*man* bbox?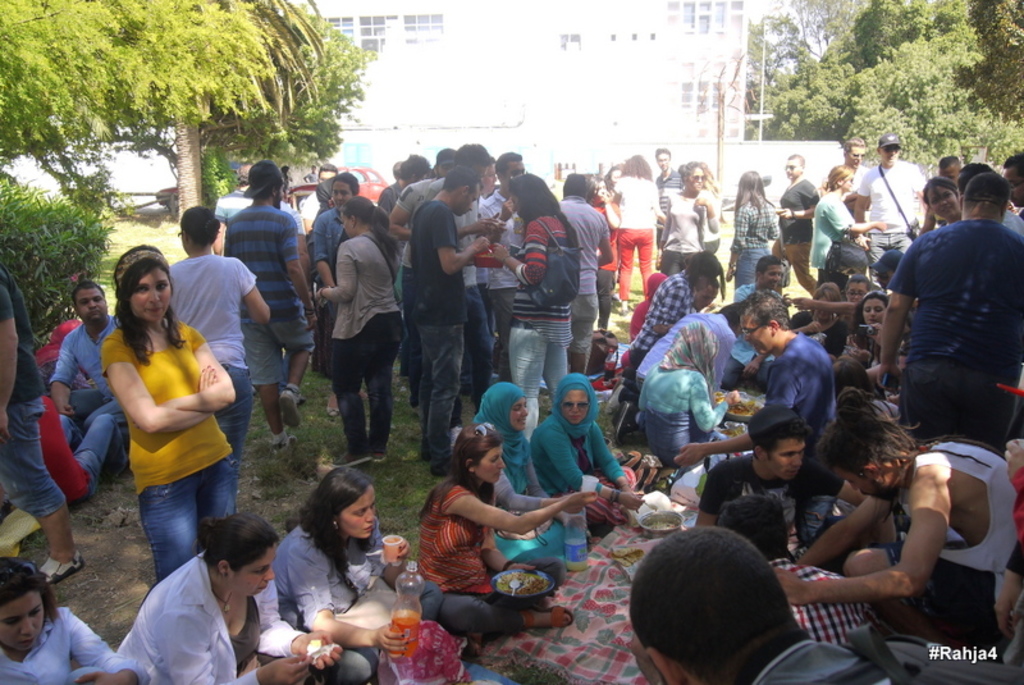
select_region(733, 256, 797, 391)
